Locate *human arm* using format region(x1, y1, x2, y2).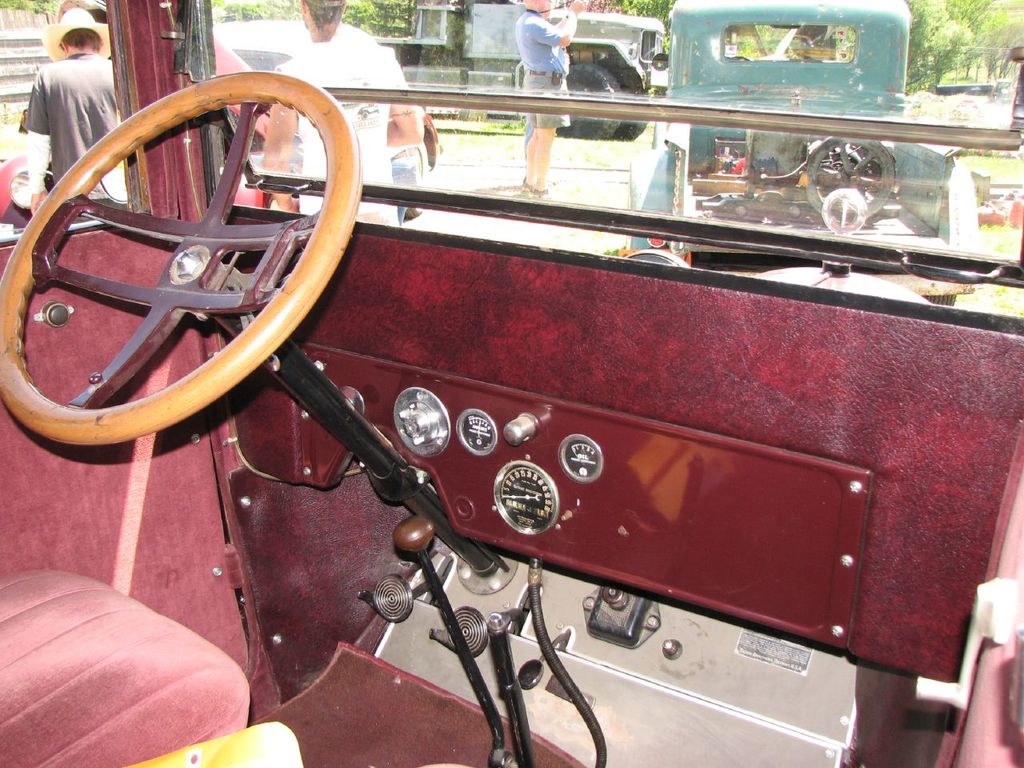
region(383, 38, 429, 142).
